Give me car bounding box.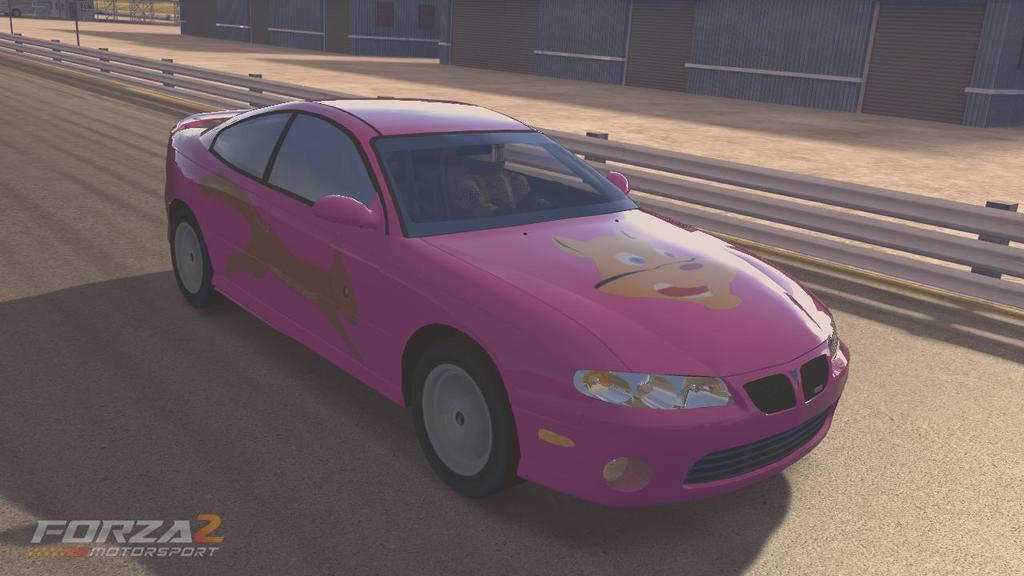
bbox=(156, 98, 821, 504).
